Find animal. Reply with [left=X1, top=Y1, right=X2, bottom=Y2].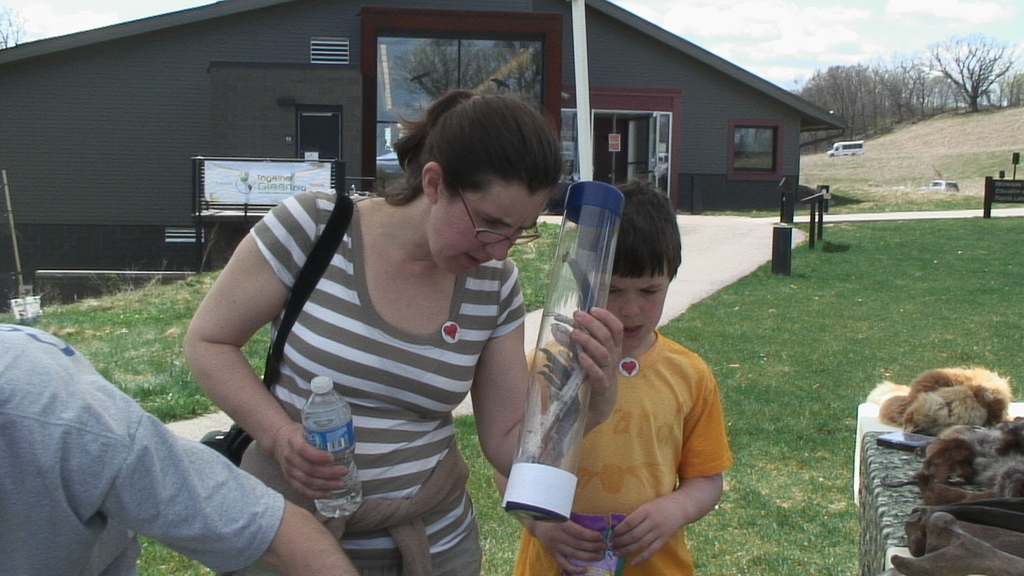
[left=877, top=367, right=1015, bottom=441].
